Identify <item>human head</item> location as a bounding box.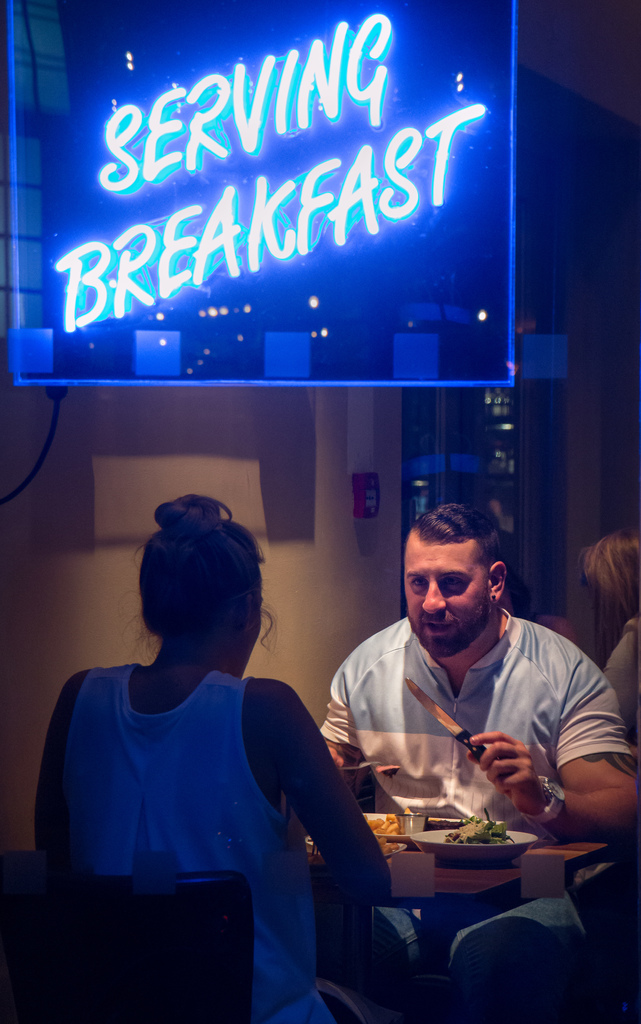
{"x1": 582, "y1": 531, "x2": 640, "y2": 620}.
